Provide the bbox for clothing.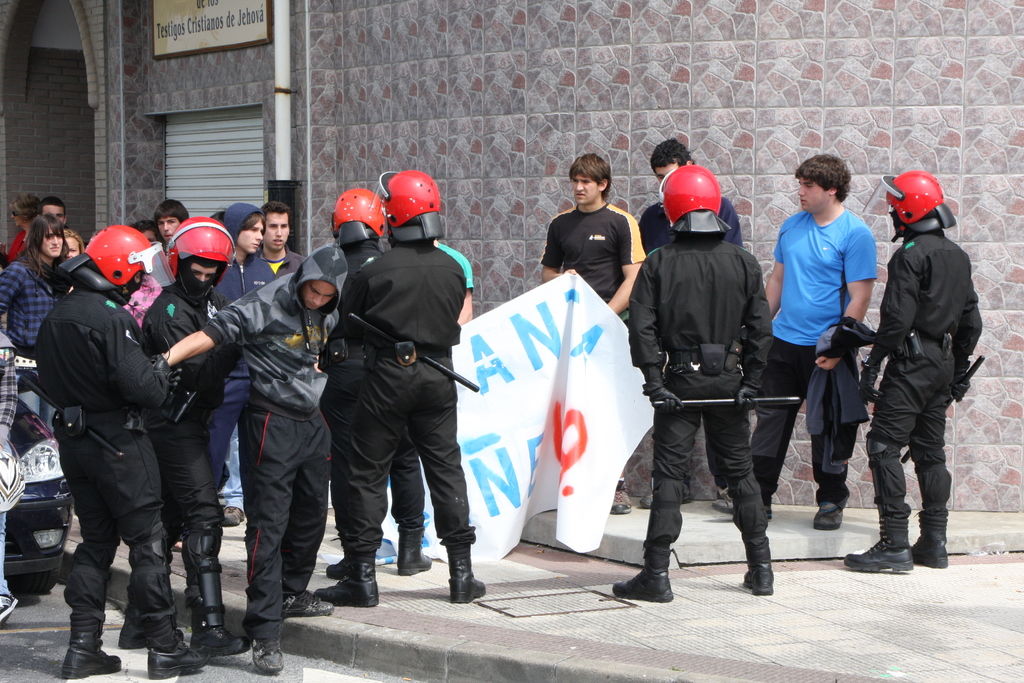
[335, 242, 386, 276].
